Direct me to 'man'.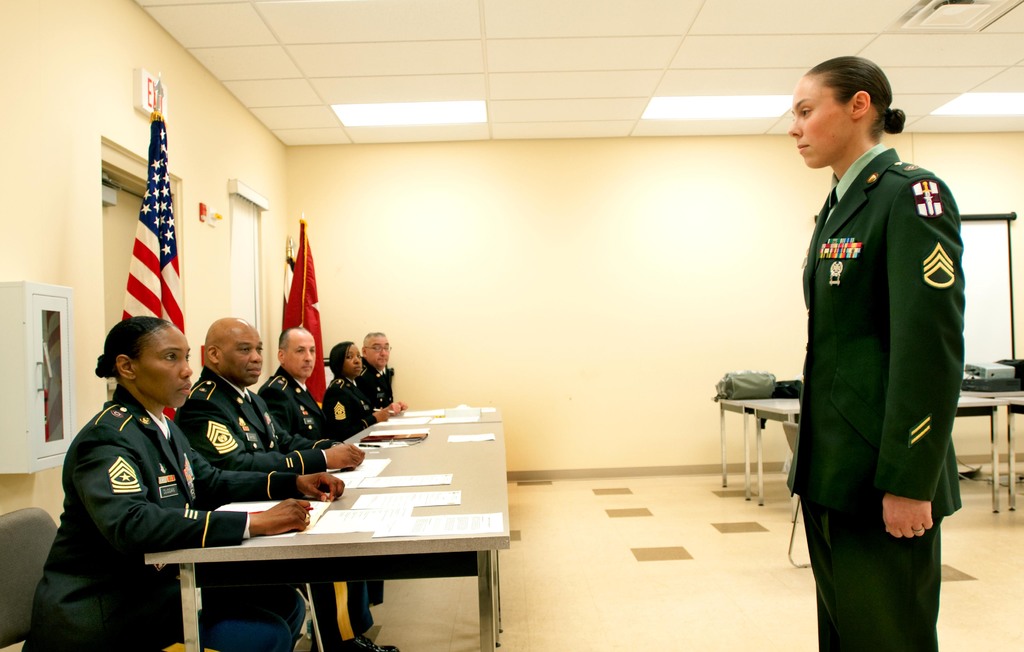
Direction: [left=257, top=325, right=340, bottom=452].
